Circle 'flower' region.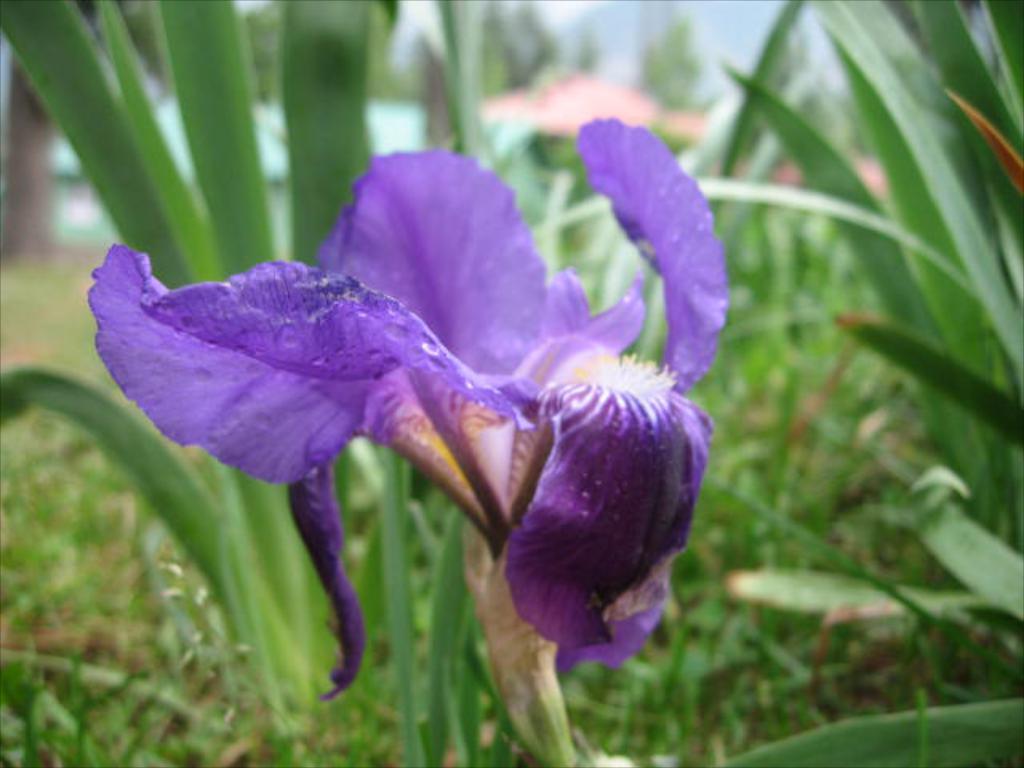
Region: [left=93, top=160, right=680, bottom=677].
